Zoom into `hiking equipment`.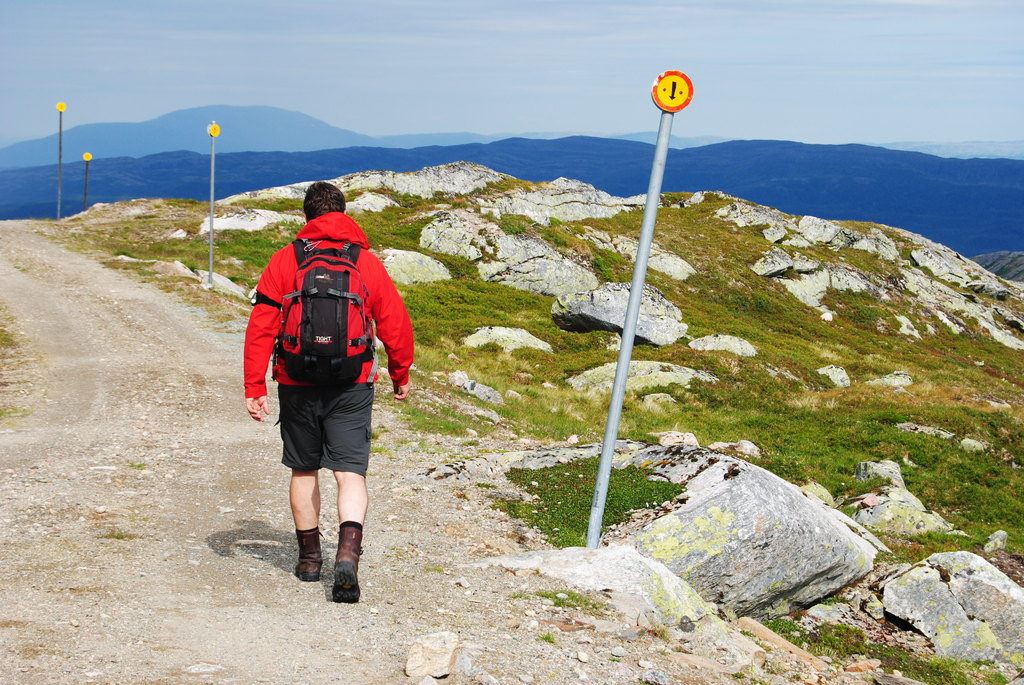
Zoom target: 274, 236, 378, 386.
